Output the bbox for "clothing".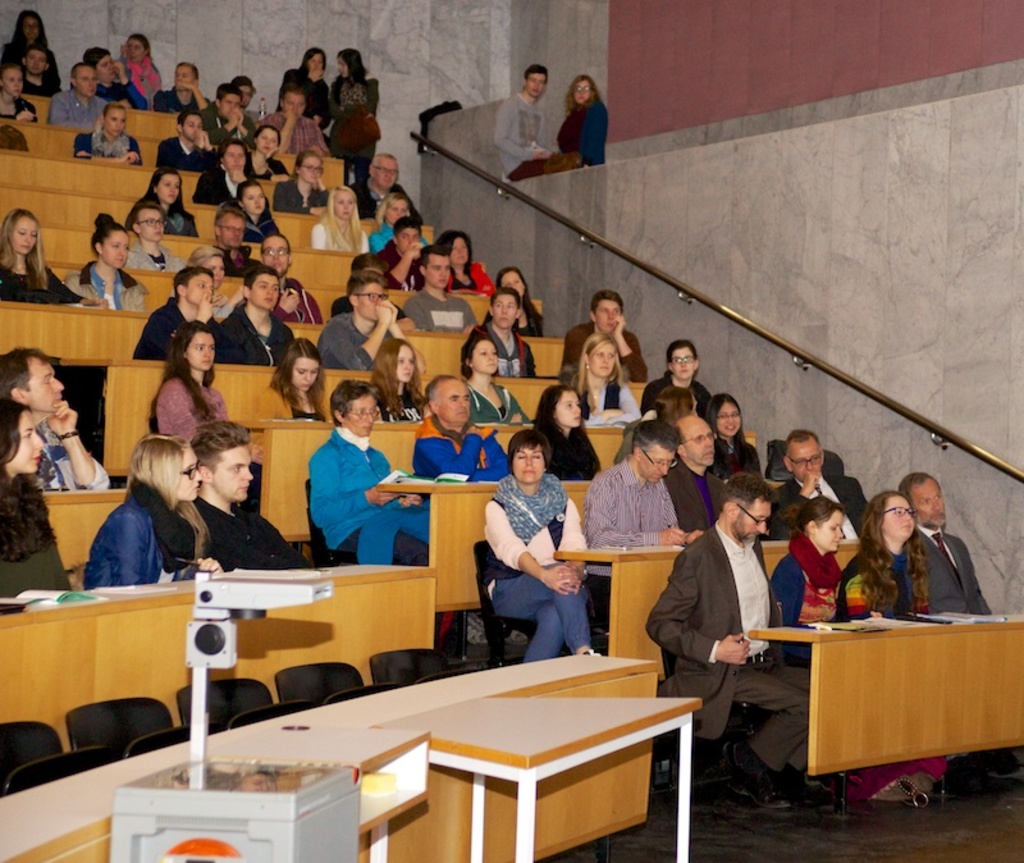
bbox=[86, 498, 198, 590].
